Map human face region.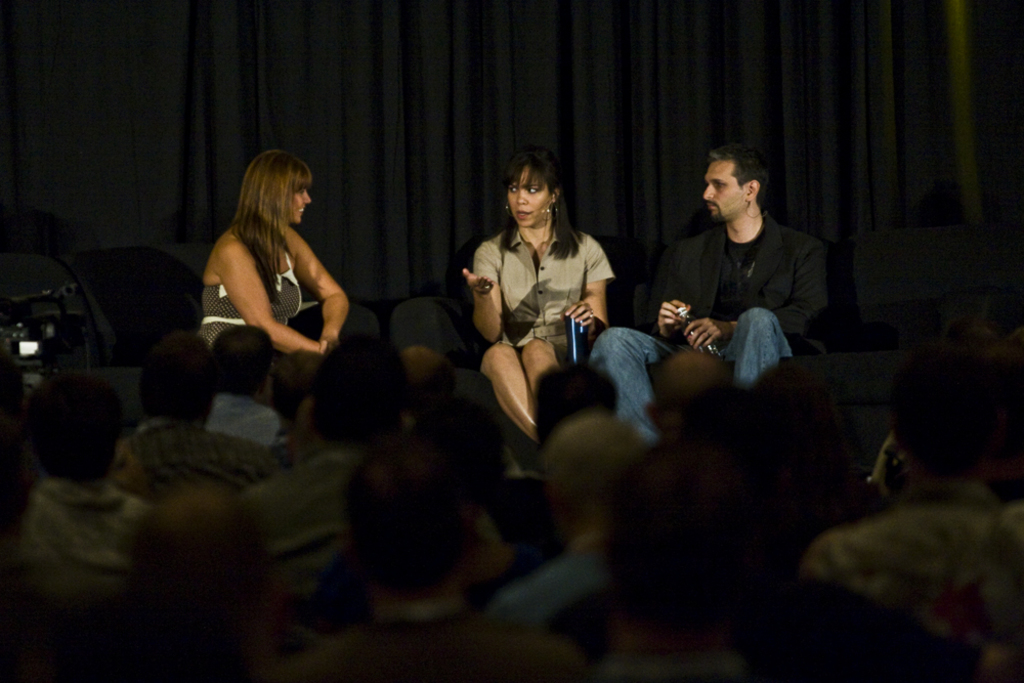
Mapped to rect(290, 184, 313, 221).
